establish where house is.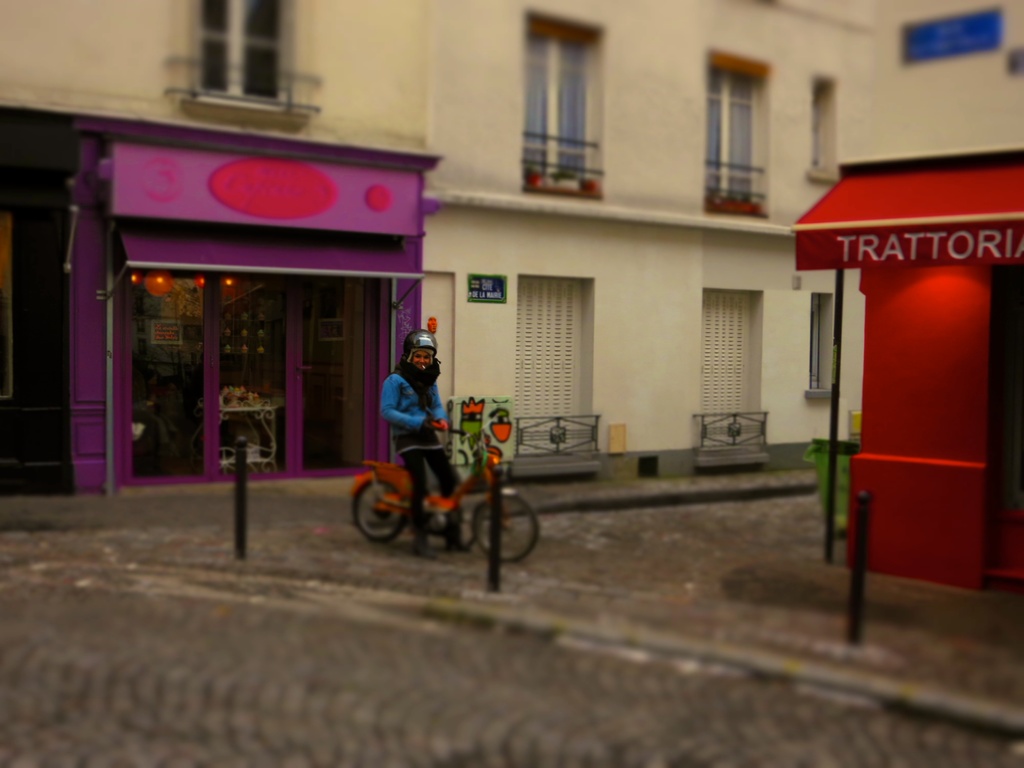
Established at 0,0,1023,482.
